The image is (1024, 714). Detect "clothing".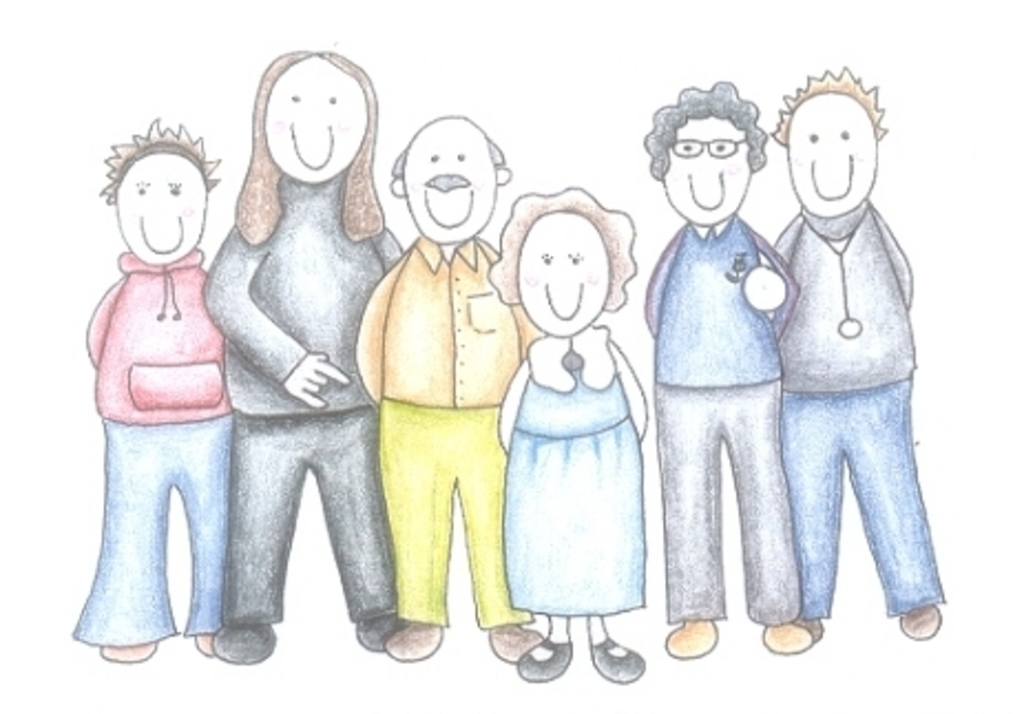
Detection: 644 217 805 621.
